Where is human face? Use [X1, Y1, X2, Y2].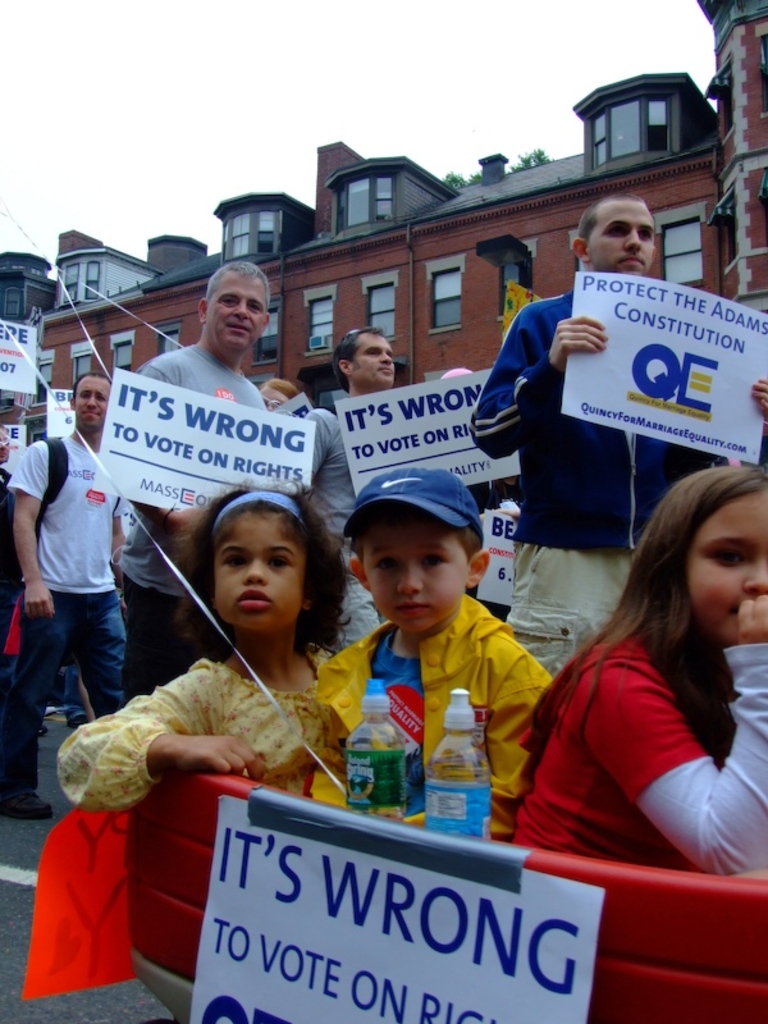
[585, 197, 657, 278].
